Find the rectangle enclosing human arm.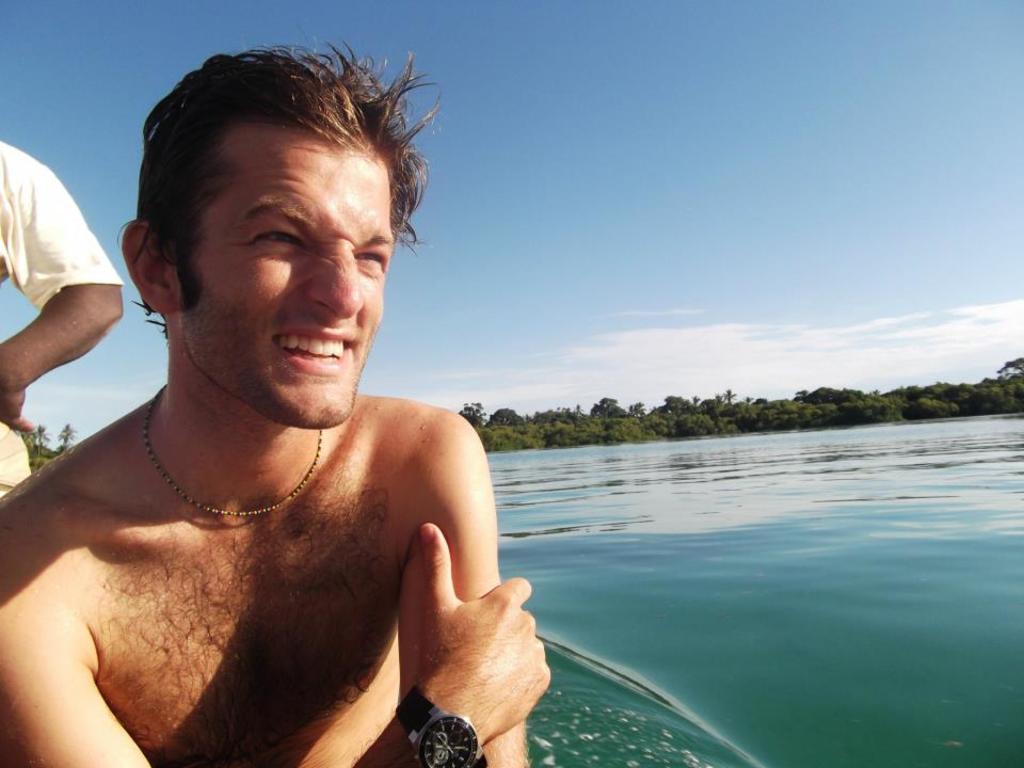
409/412/509/767.
